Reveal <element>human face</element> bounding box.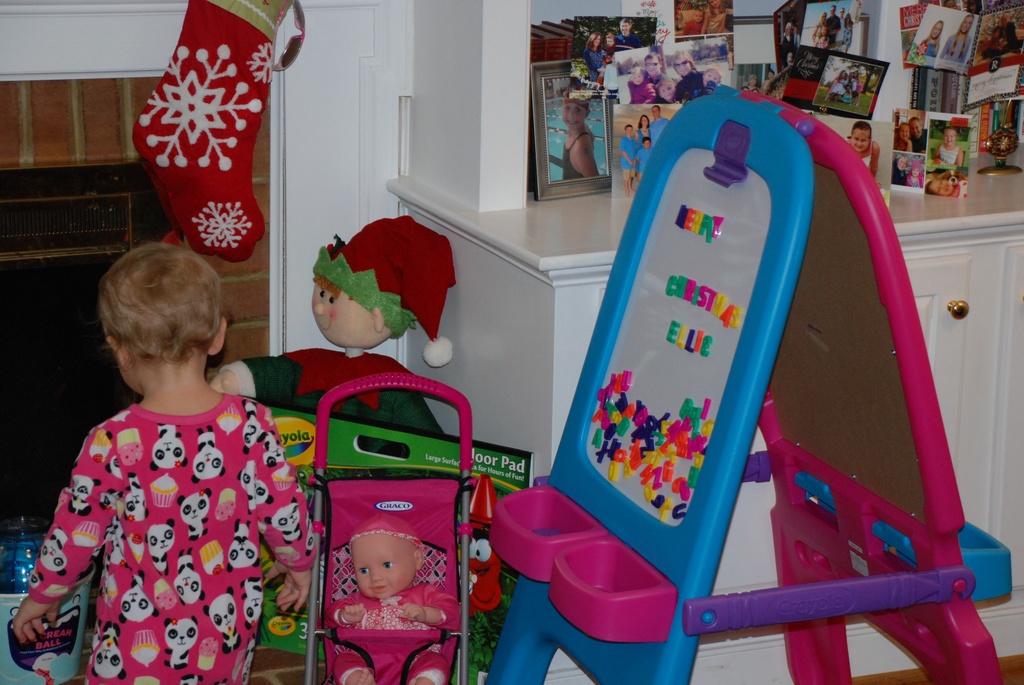
Revealed: box(829, 6, 836, 16).
